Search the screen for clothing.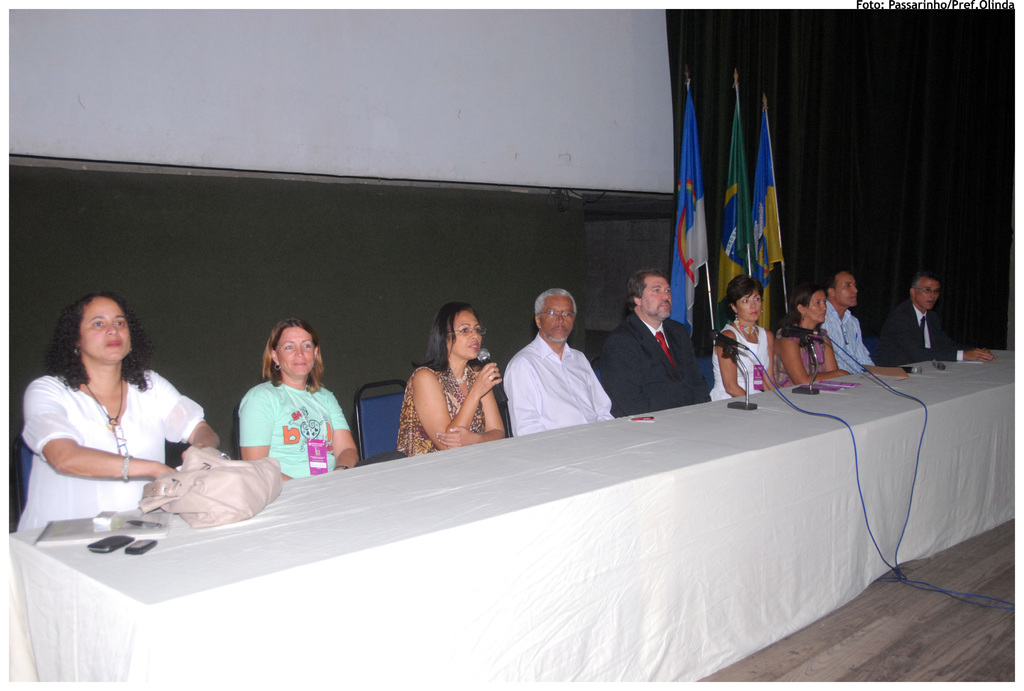
Found at 777:318:829:389.
